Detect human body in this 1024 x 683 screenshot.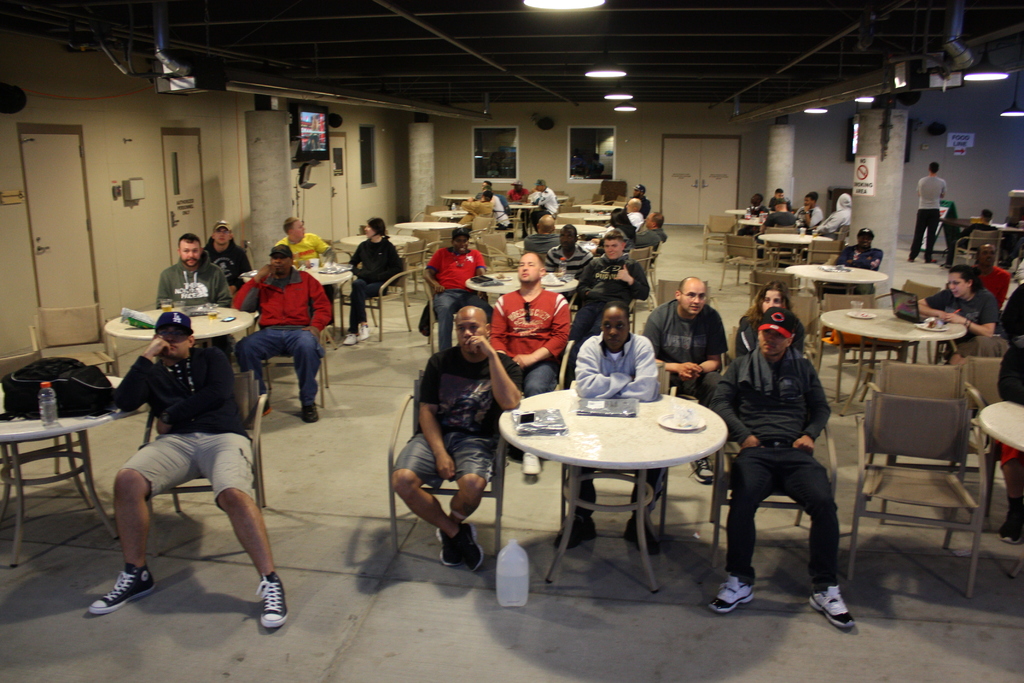
Detection: box(342, 215, 406, 342).
